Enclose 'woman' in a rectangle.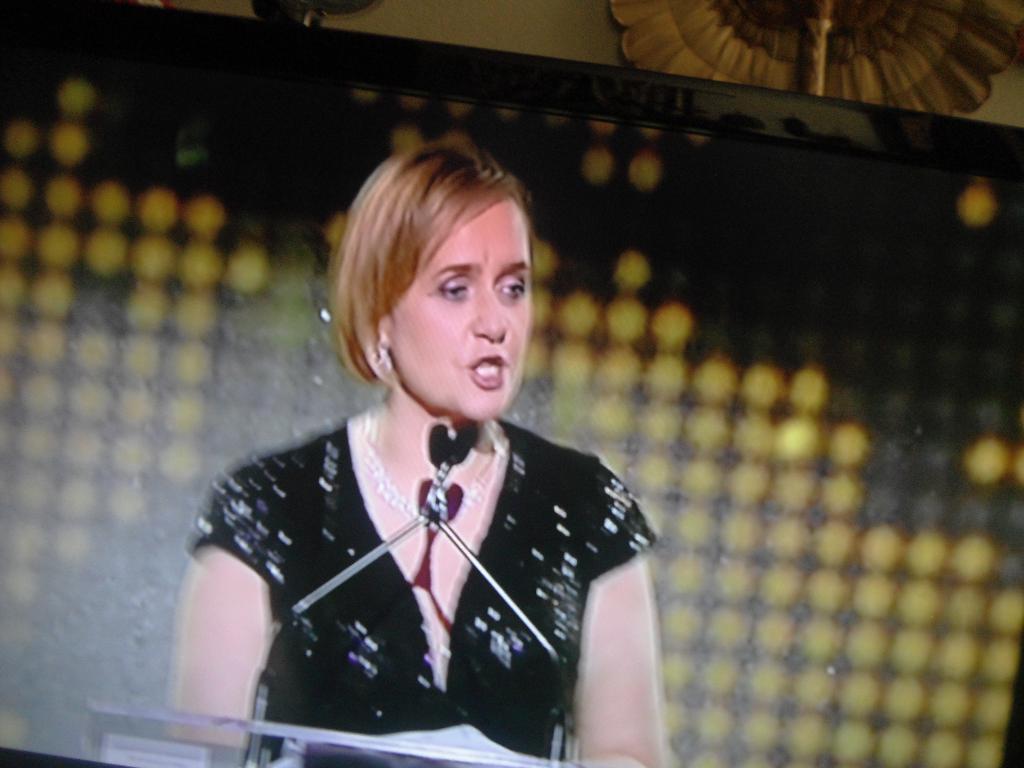
crop(165, 143, 662, 753).
